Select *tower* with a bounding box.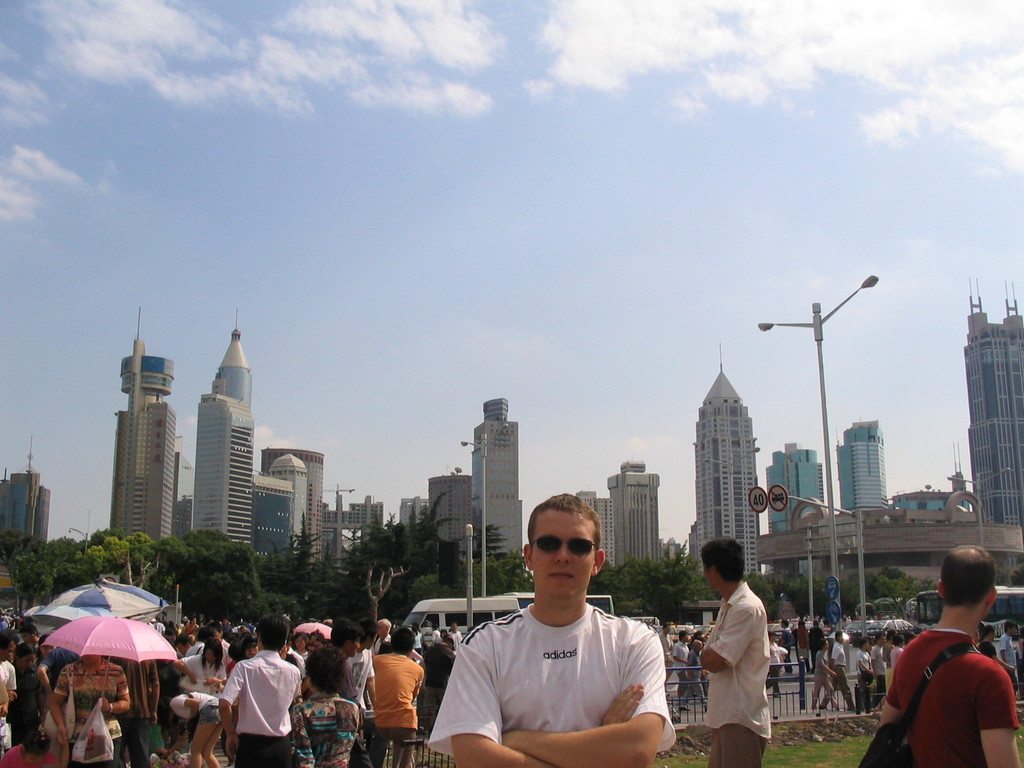
x1=474 y1=396 x2=526 y2=579.
